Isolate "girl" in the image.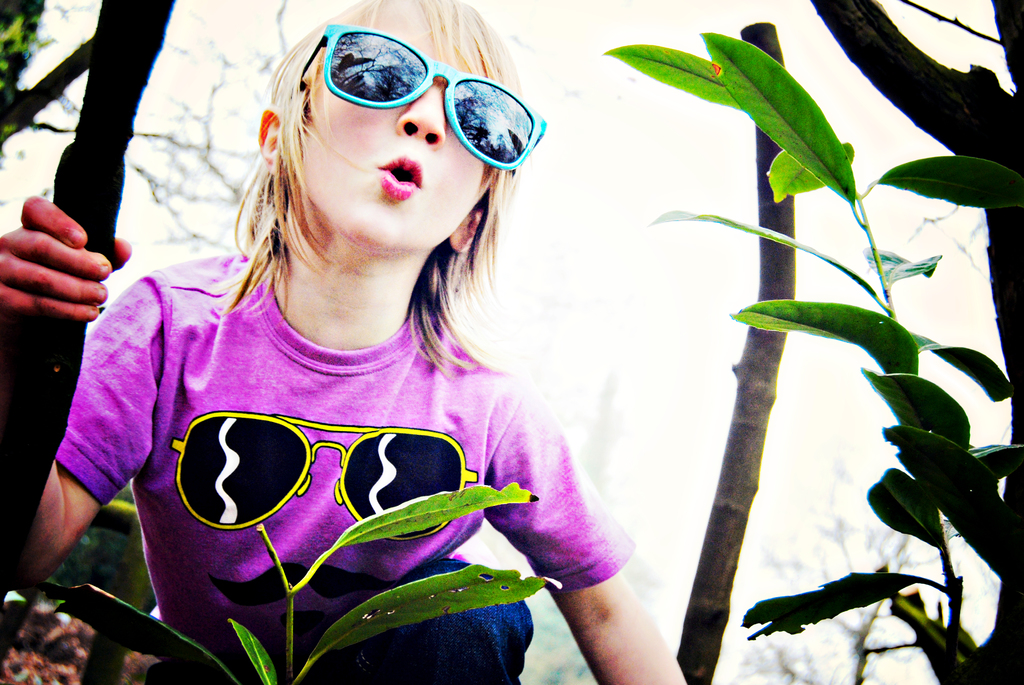
Isolated region: locate(0, 0, 687, 684).
